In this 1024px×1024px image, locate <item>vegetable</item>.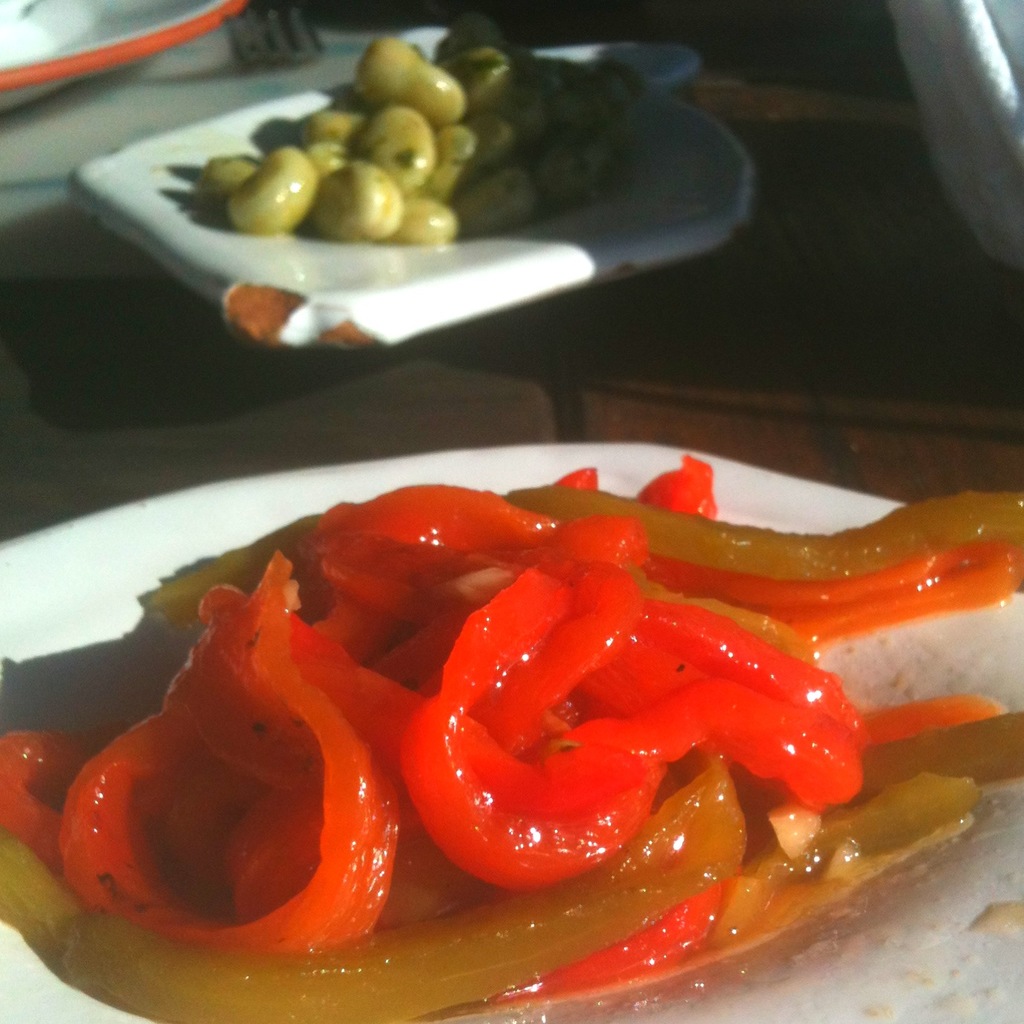
Bounding box: 557 464 595 489.
